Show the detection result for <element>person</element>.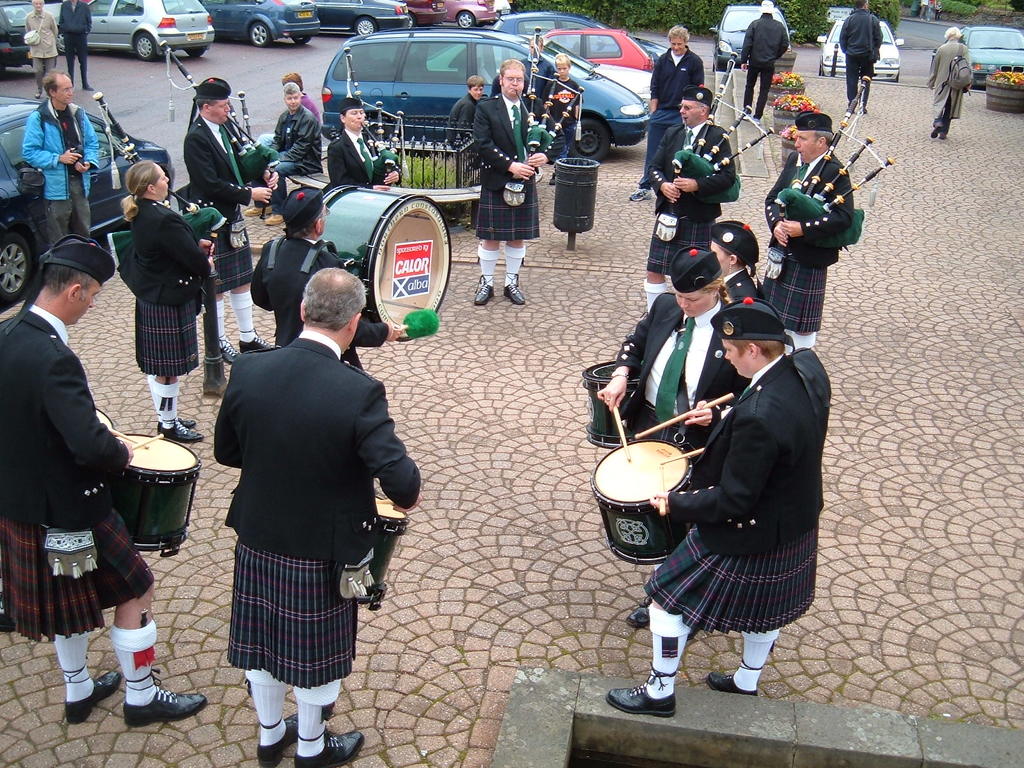
(left=24, top=77, right=101, bottom=252).
